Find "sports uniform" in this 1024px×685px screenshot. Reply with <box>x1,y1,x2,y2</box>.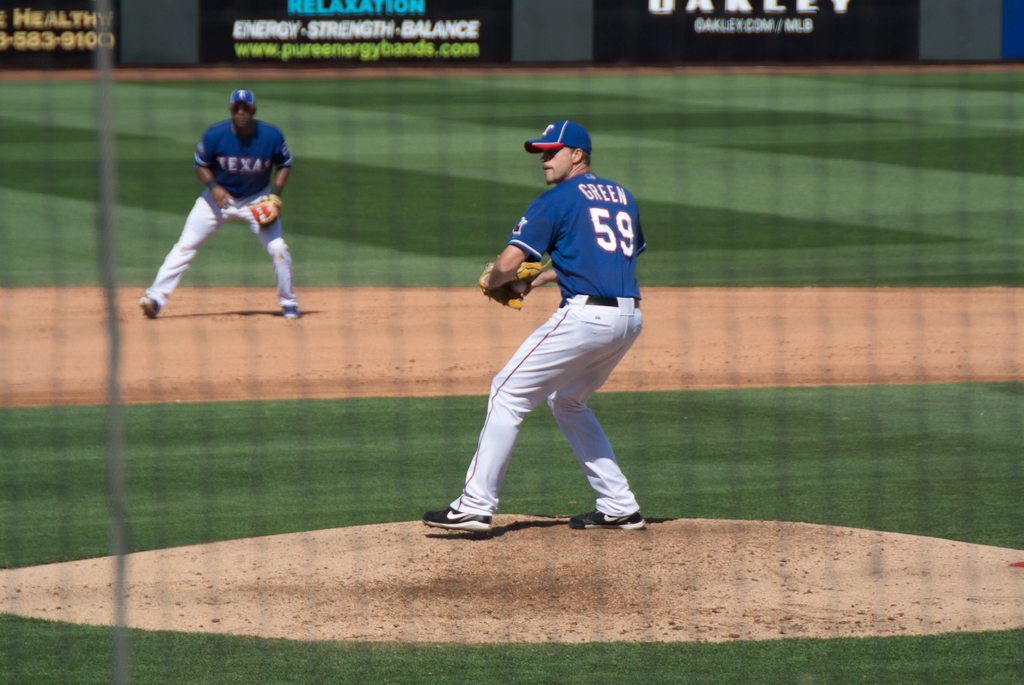
<box>130,77,307,328</box>.
